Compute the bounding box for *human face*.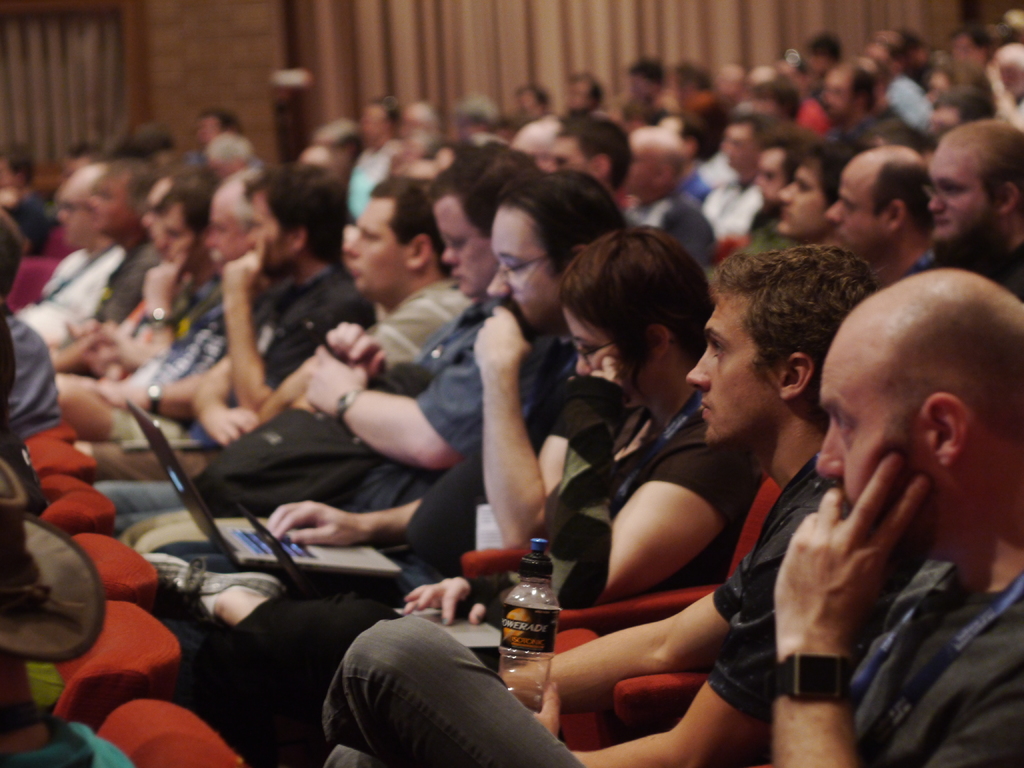
{"left": 932, "top": 108, "right": 960, "bottom": 135}.
